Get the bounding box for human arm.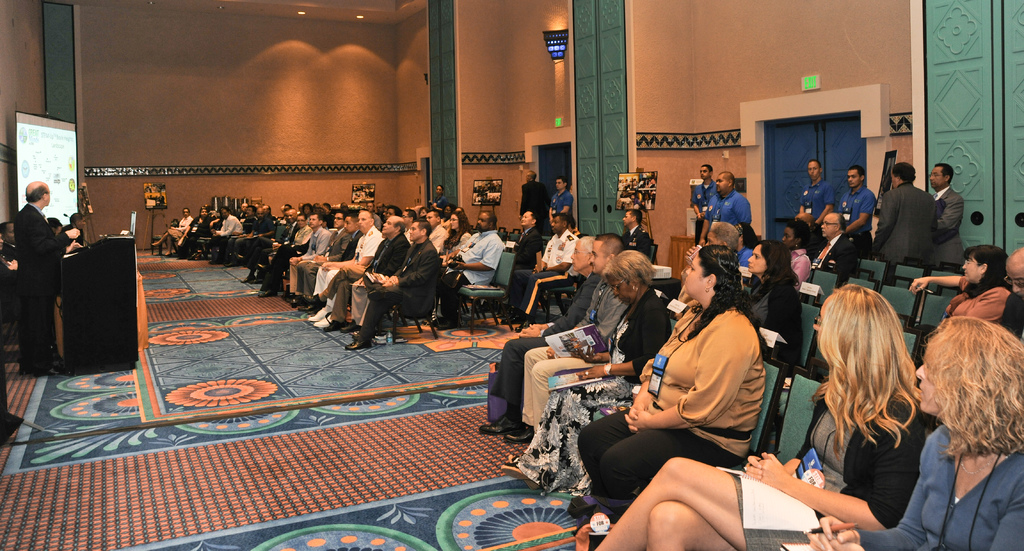
left=454, top=230, right=500, bottom=274.
